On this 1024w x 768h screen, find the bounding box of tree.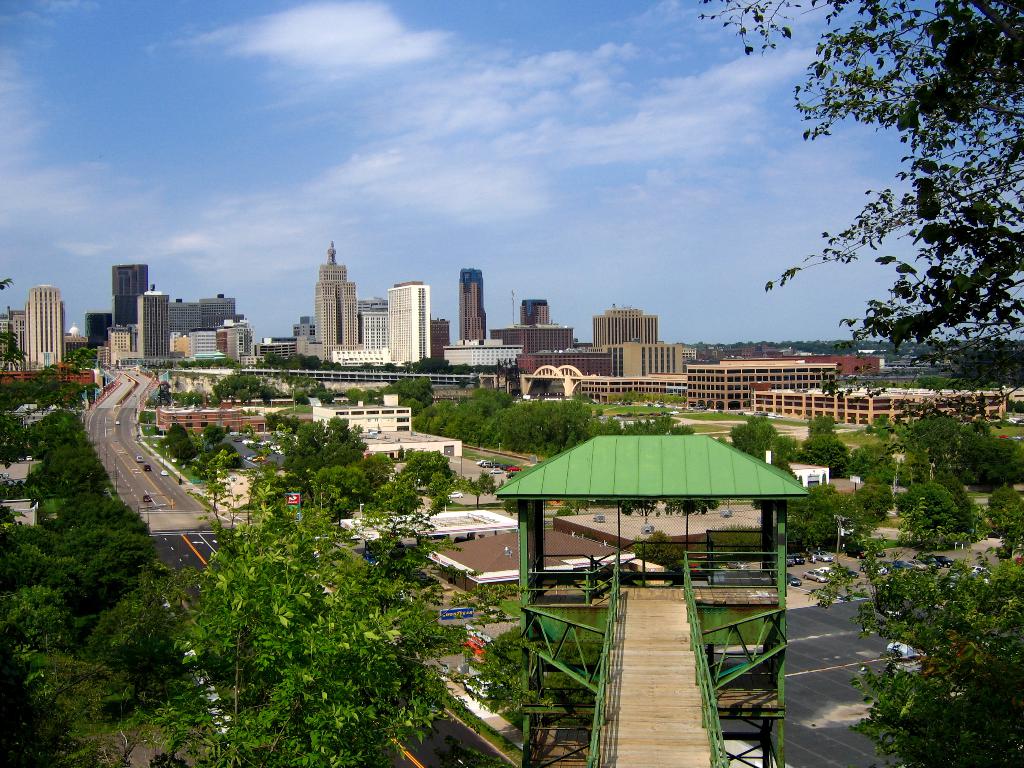
Bounding box: 806, 532, 1023, 767.
